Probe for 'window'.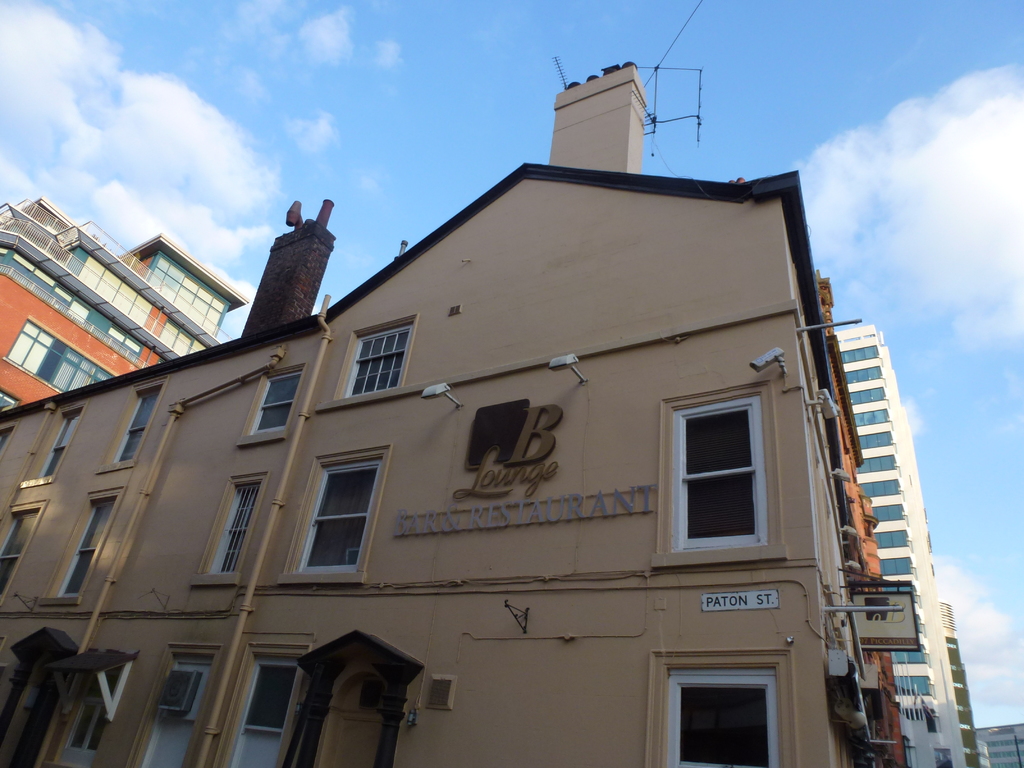
Probe result: select_region(666, 663, 781, 767).
